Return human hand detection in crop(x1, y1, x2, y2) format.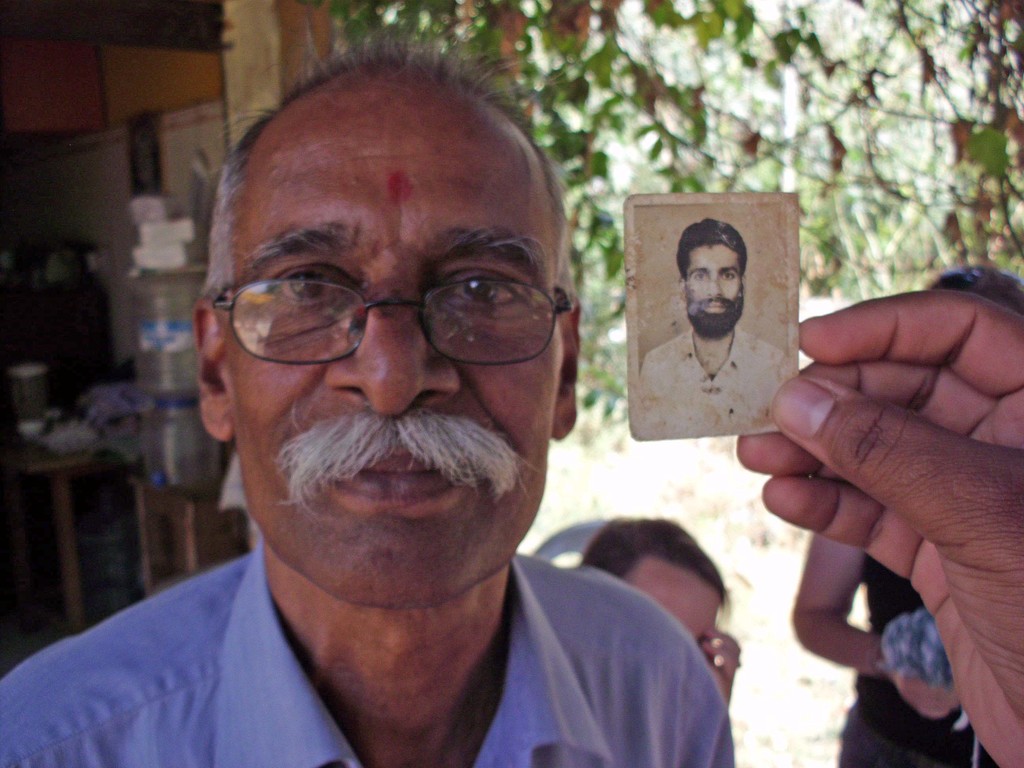
crop(700, 627, 741, 700).
